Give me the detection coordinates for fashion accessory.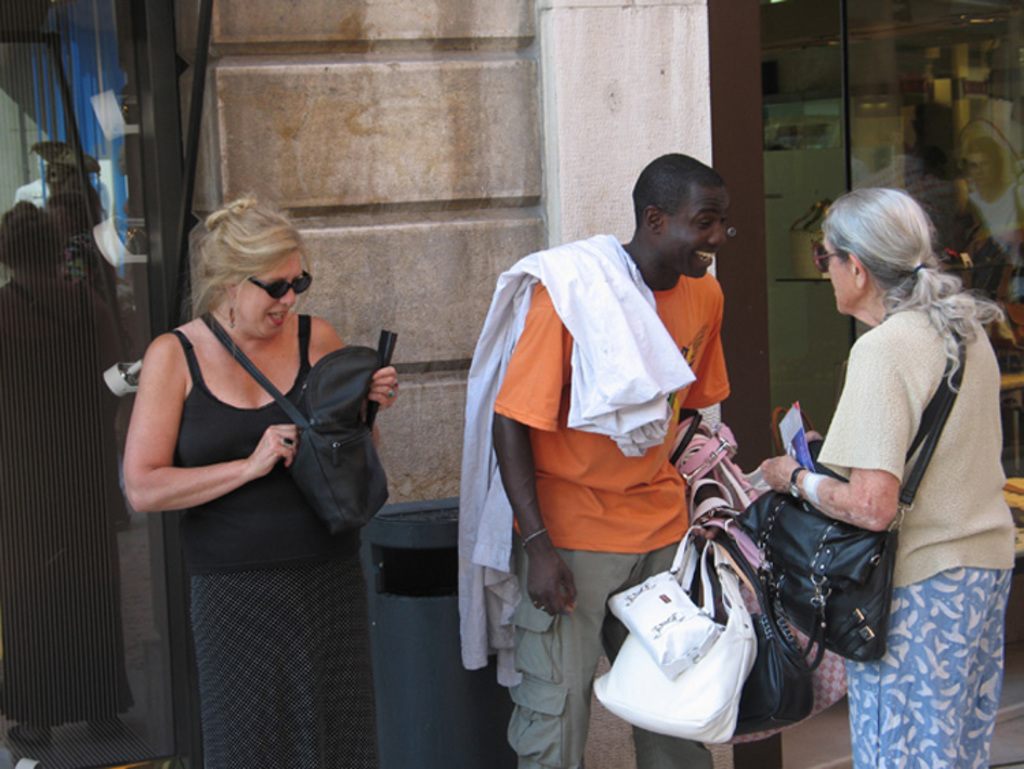
741,303,960,662.
